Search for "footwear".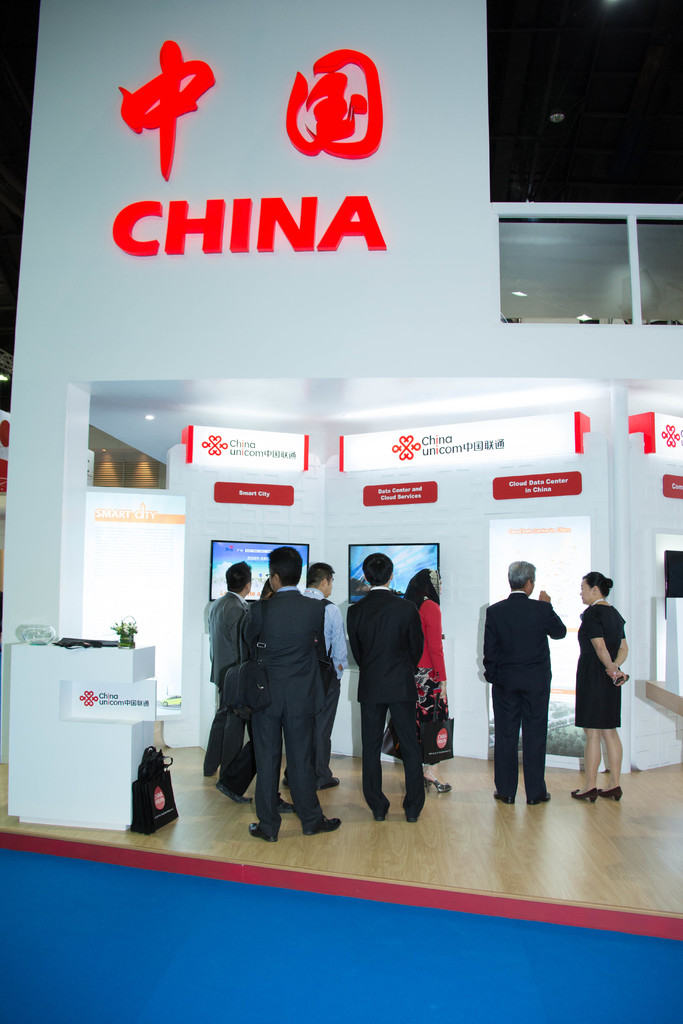
Found at detection(529, 781, 554, 813).
